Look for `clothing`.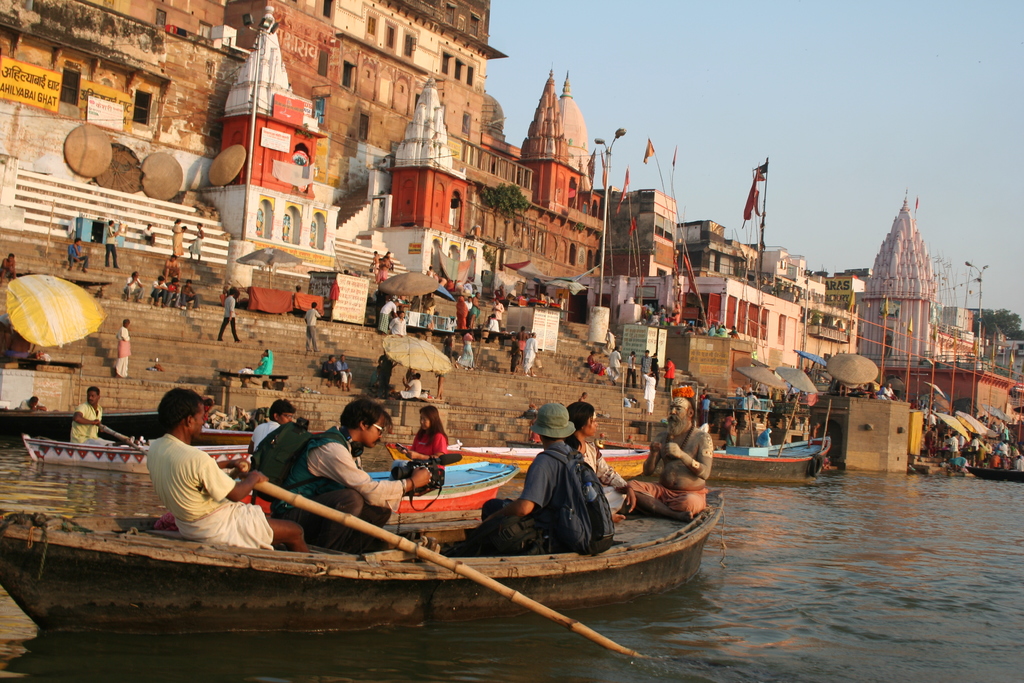
Found: {"left": 212, "top": 292, "right": 244, "bottom": 338}.
